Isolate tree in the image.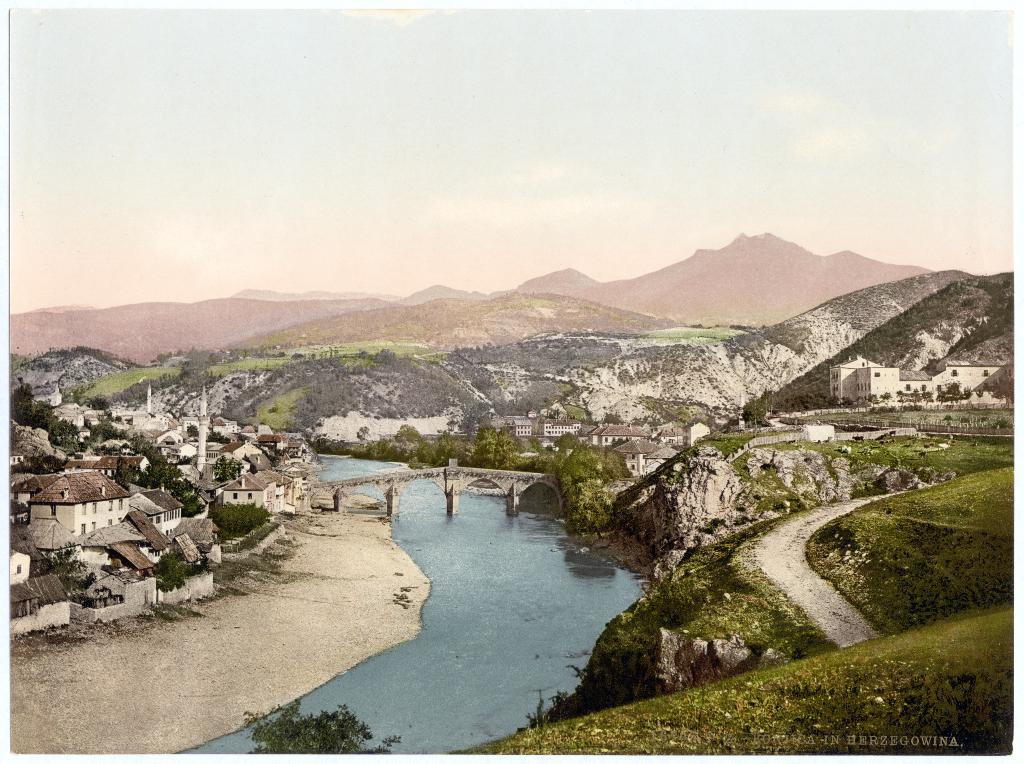
Isolated region: {"left": 242, "top": 695, "right": 370, "bottom": 758}.
